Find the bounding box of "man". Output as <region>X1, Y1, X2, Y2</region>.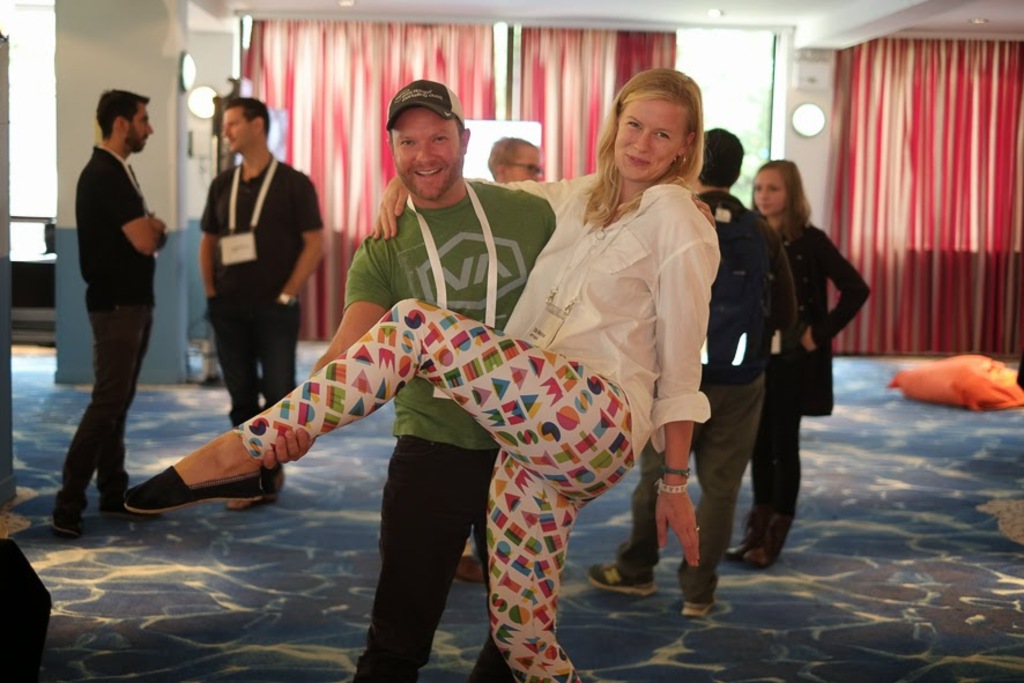
<region>53, 83, 183, 511</region>.
